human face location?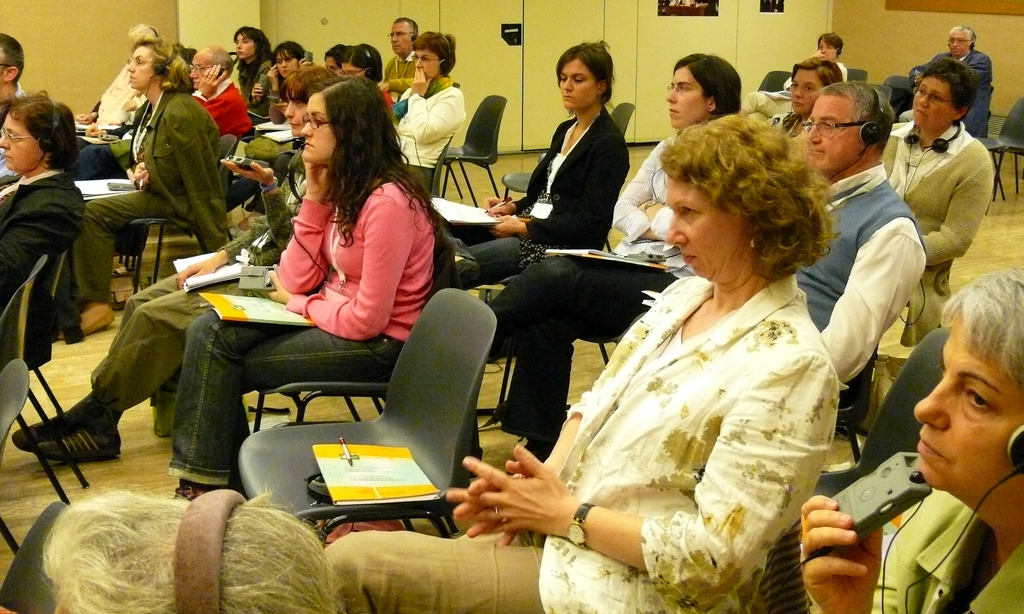
bbox(664, 65, 708, 128)
